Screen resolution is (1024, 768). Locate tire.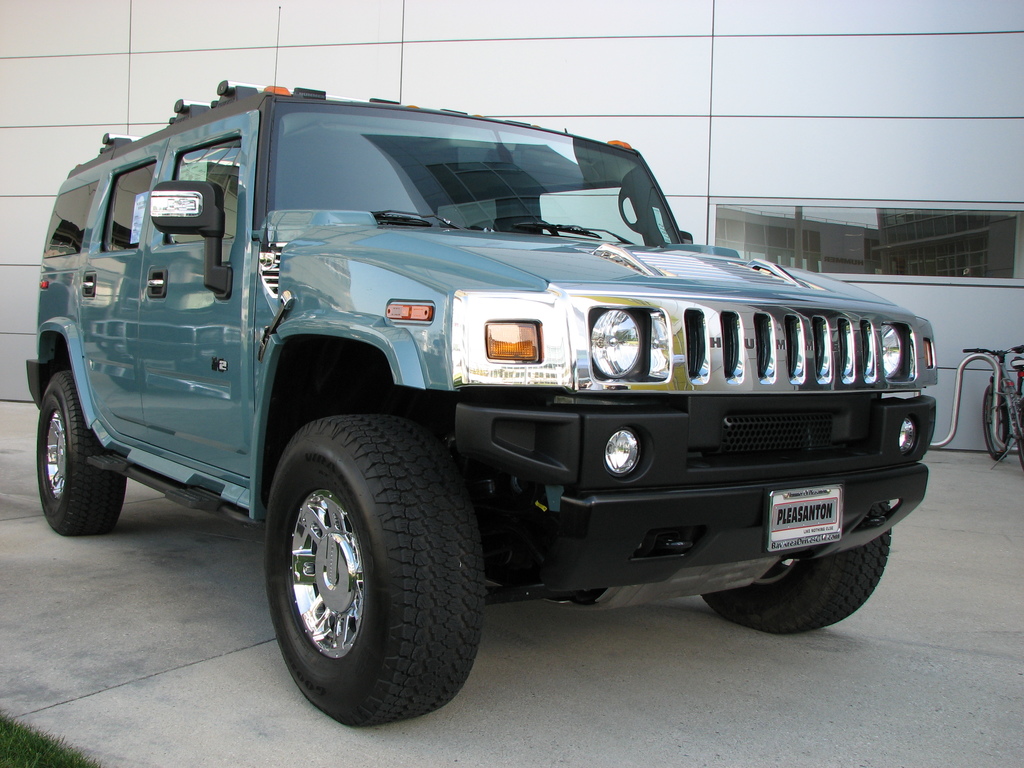
250 411 479 729.
